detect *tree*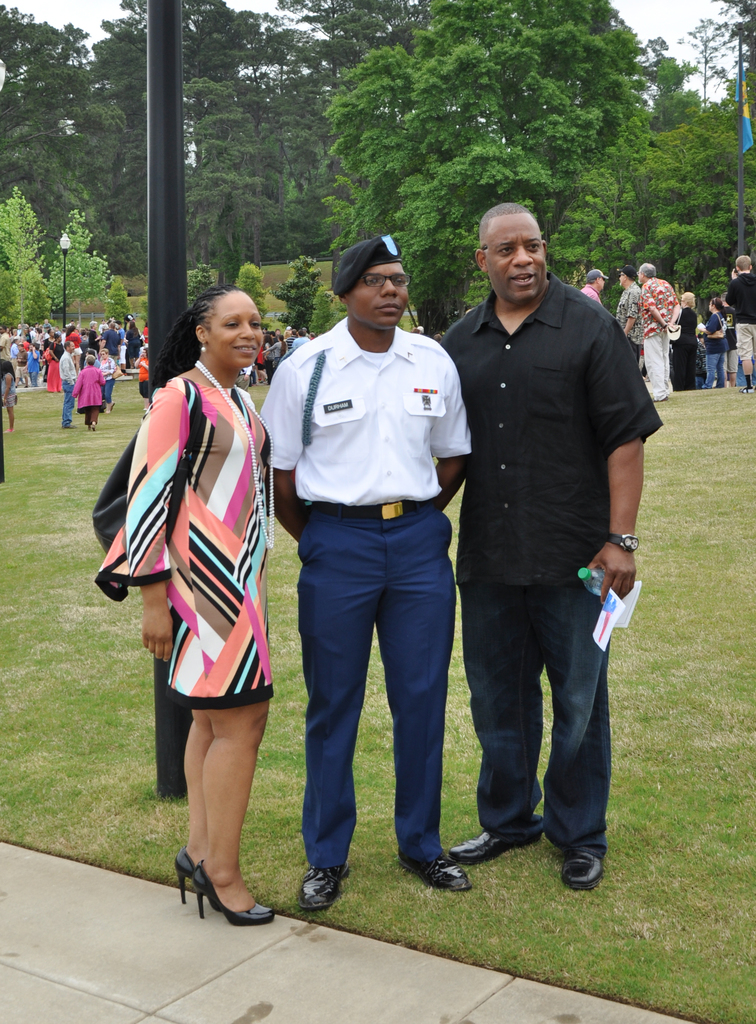
(321,0,641,342)
